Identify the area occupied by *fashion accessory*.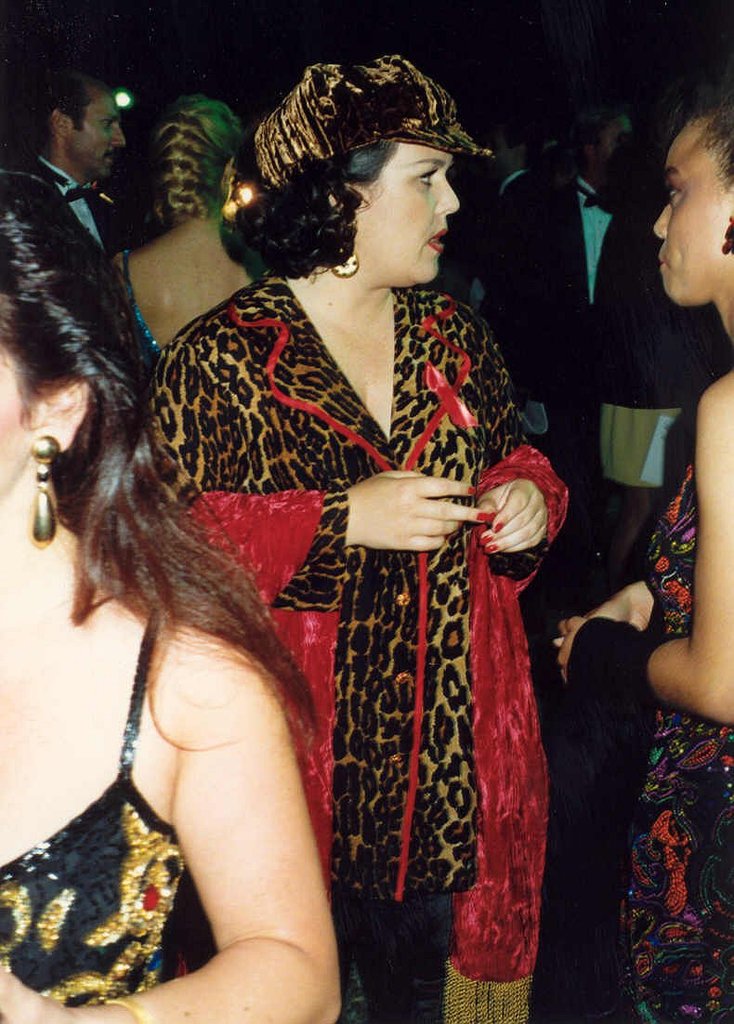
Area: pyautogui.locateOnScreen(23, 430, 64, 550).
